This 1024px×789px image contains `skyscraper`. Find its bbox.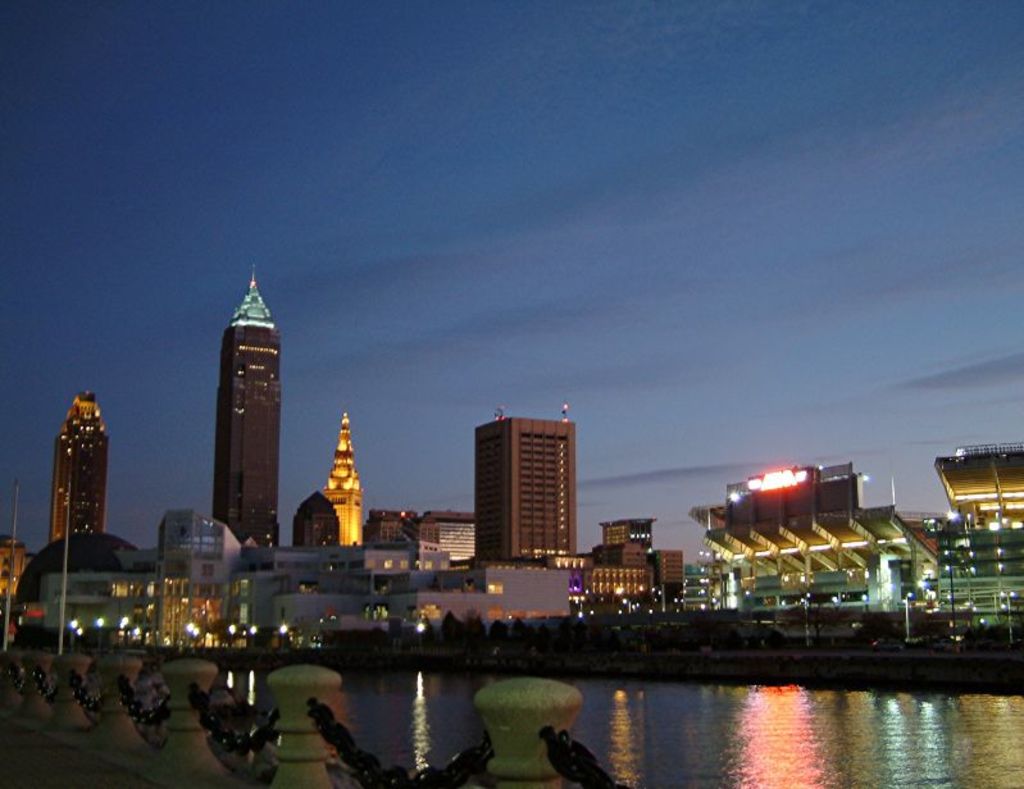
rect(469, 388, 597, 579).
